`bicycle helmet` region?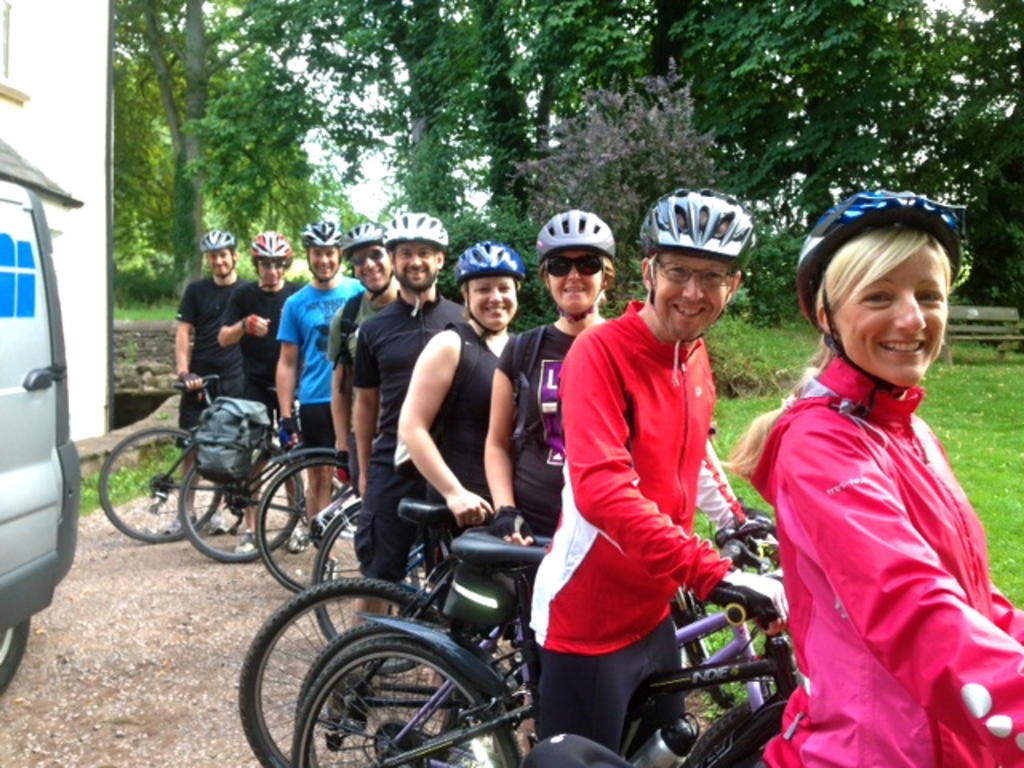
bbox(203, 230, 226, 253)
